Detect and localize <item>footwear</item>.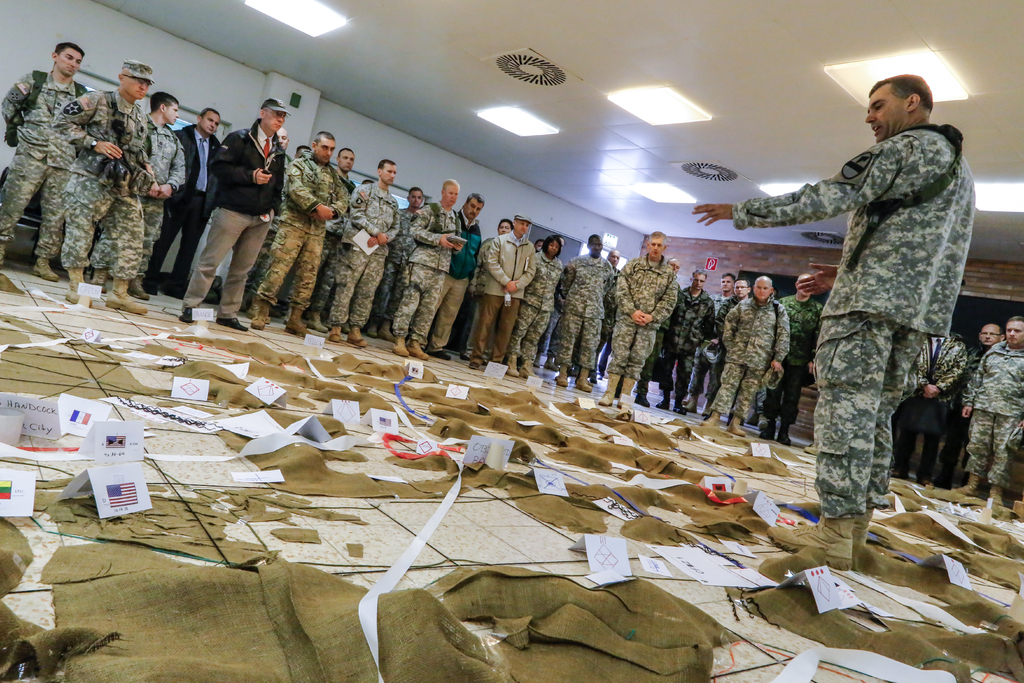
Localized at (left=521, top=357, right=537, bottom=382).
